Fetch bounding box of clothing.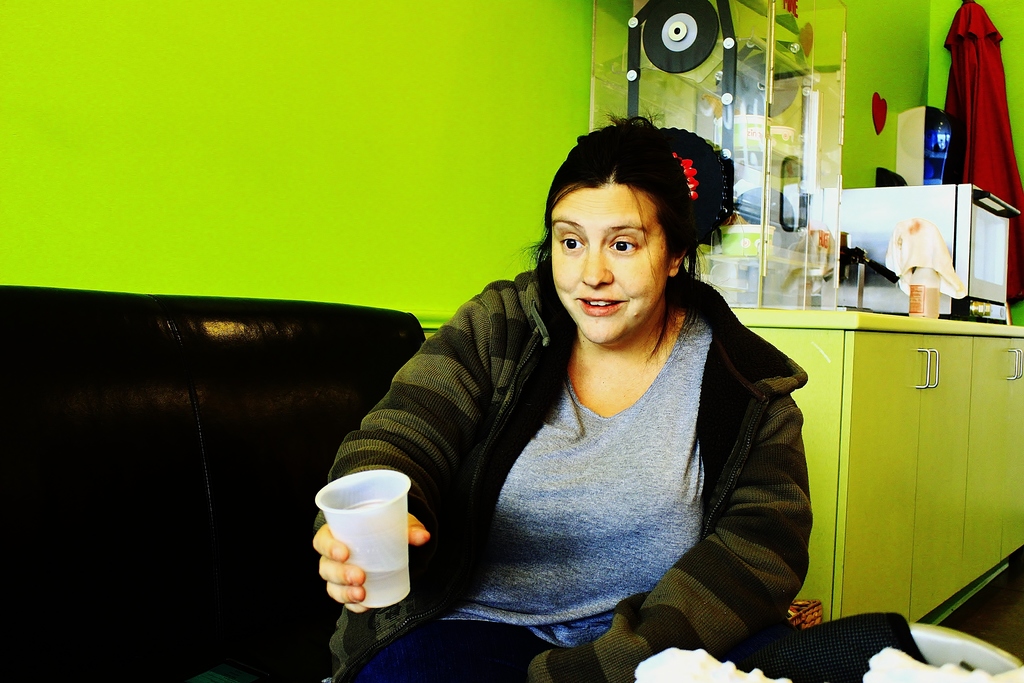
Bbox: box=[417, 249, 833, 681].
